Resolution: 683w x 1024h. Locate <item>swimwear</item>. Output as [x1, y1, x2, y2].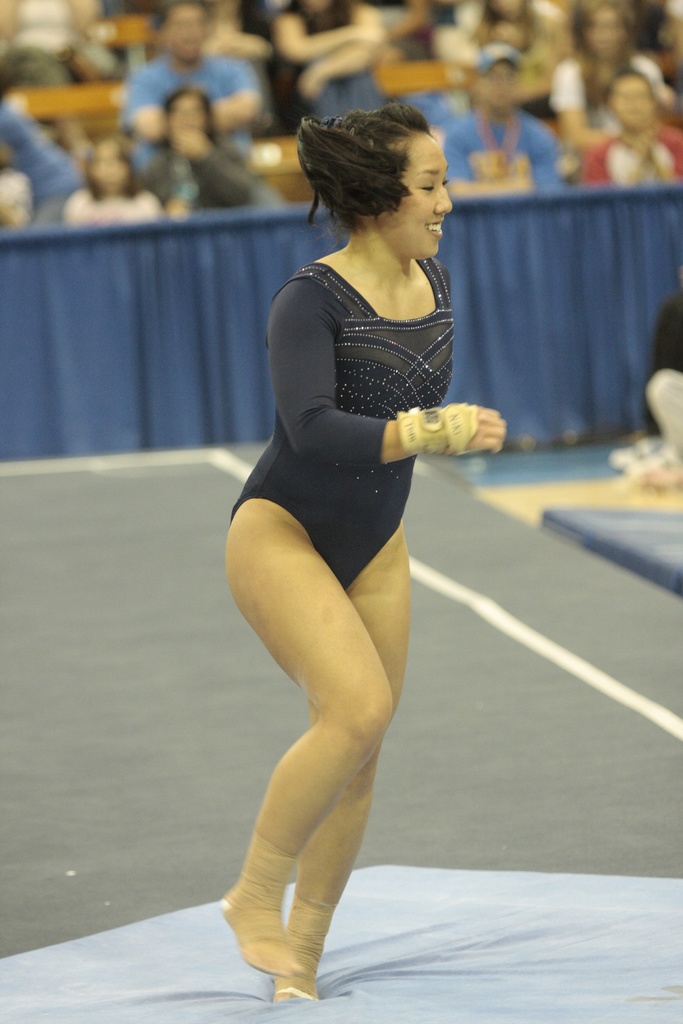
[217, 251, 468, 592].
